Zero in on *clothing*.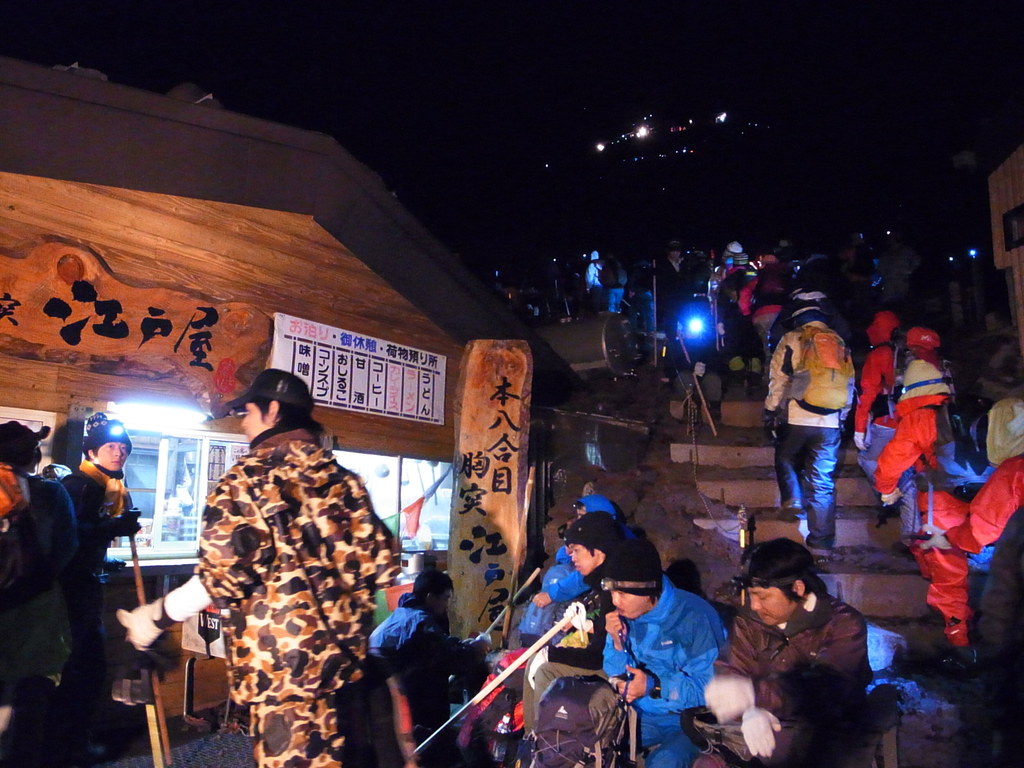
Zeroed in: bbox=(878, 346, 961, 500).
